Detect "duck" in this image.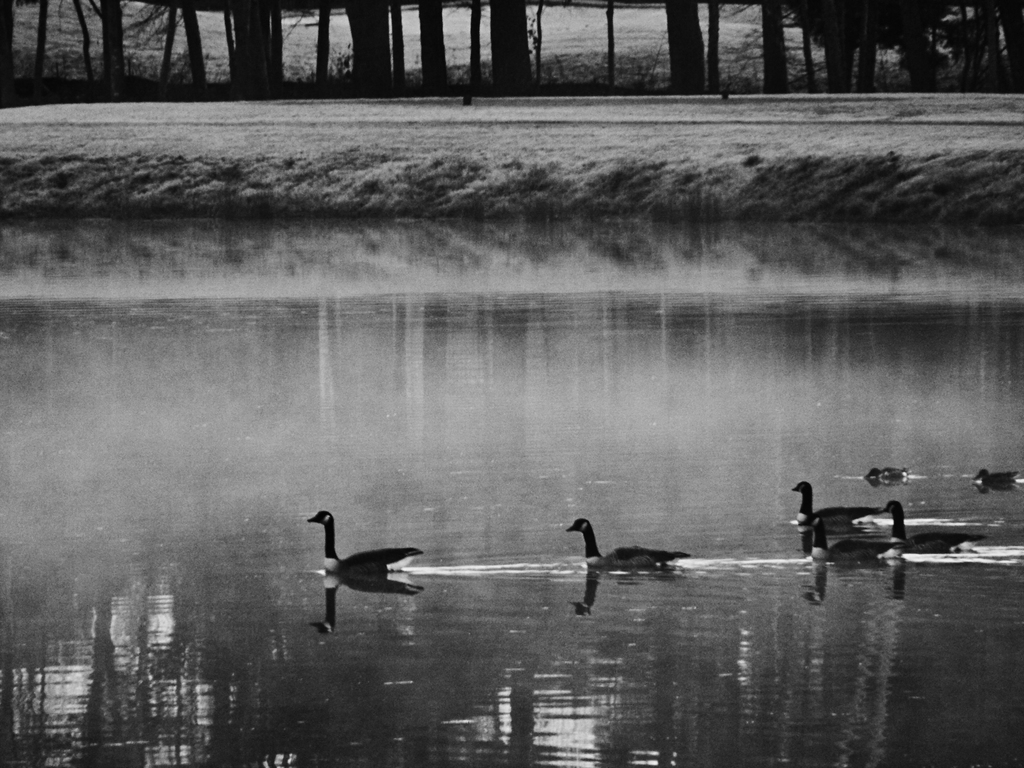
Detection: <box>869,495,972,557</box>.
